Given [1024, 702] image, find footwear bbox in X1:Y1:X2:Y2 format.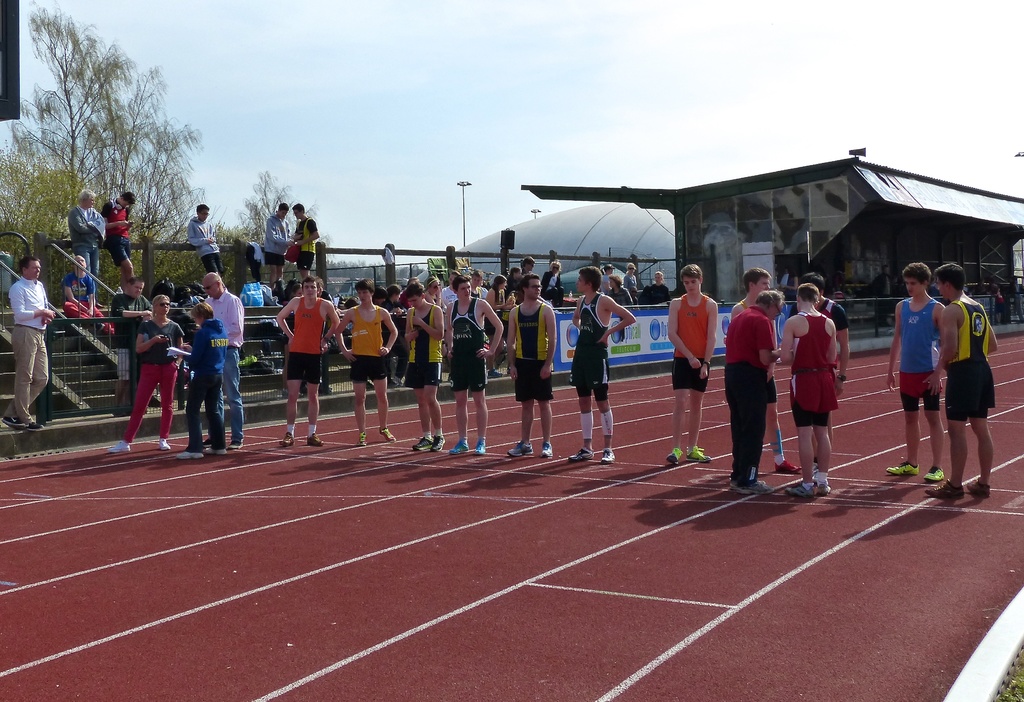
283:434:292:448.
